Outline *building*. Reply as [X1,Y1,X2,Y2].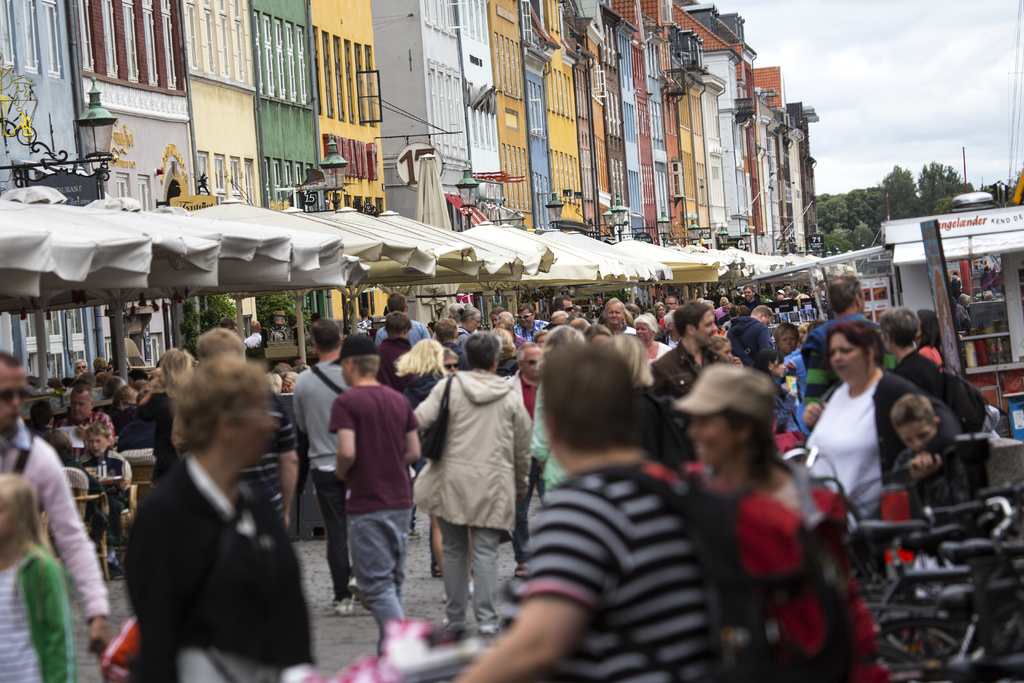
[678,67,705,229].
